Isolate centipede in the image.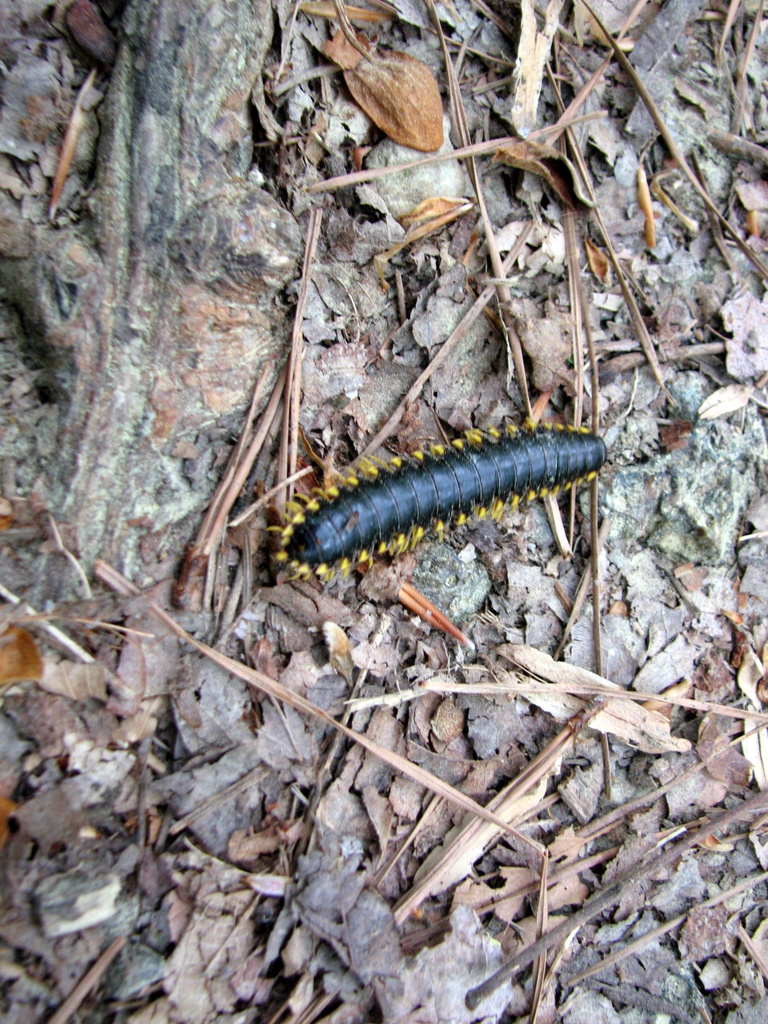
Isolated region: rect(268, 417, 604, 580).
